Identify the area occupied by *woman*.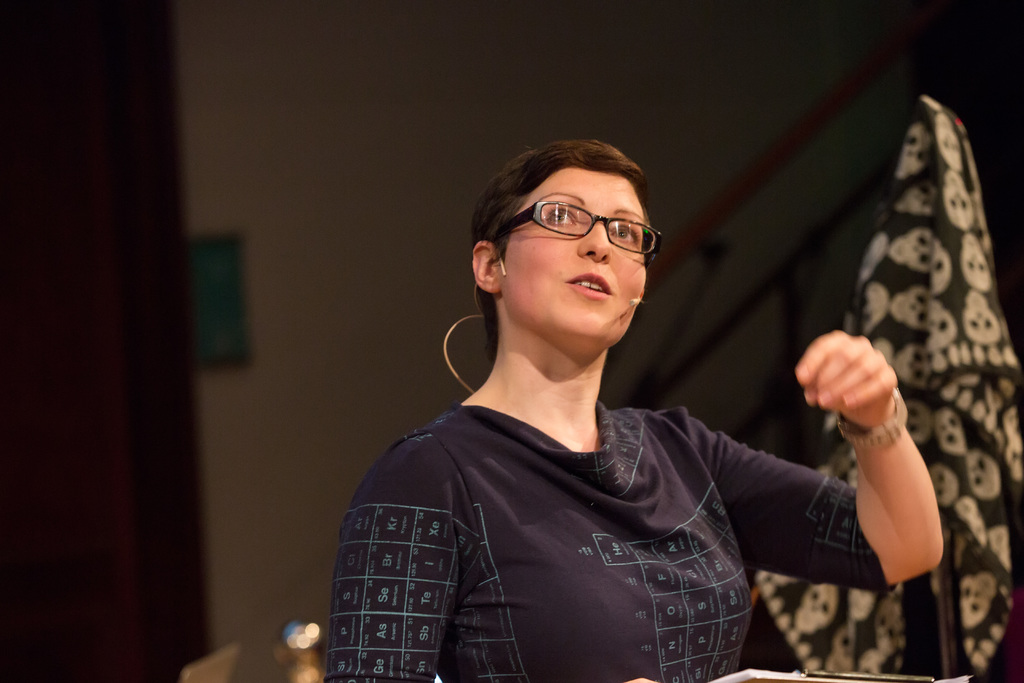
Area: region(320, 119, 826, 682).
